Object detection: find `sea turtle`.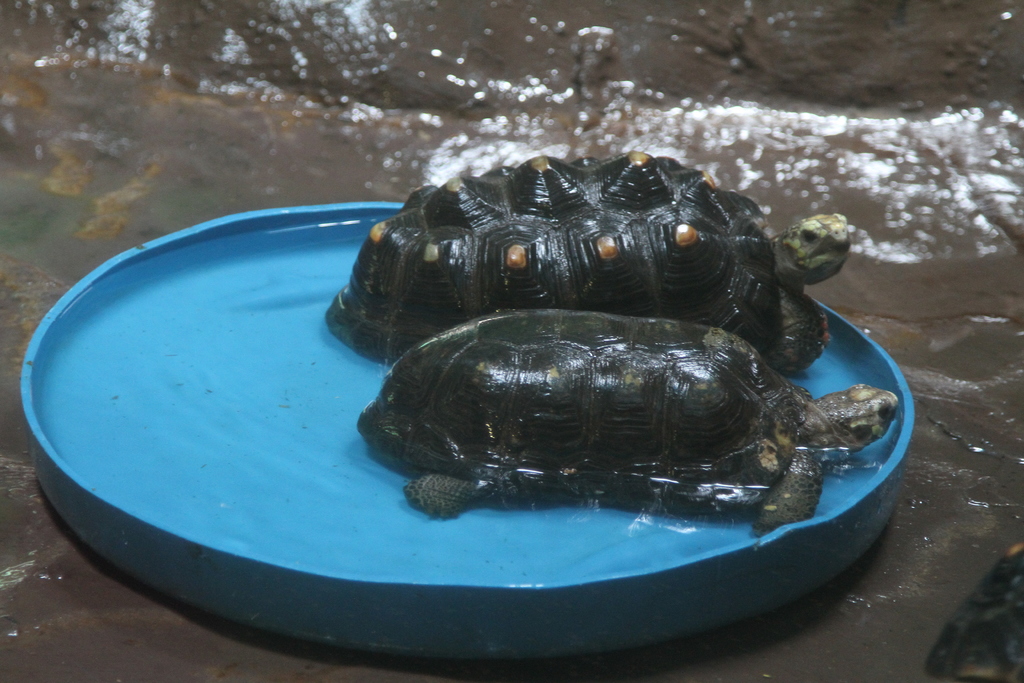
[x1=316, y1=151, x2=858, y2=372].
